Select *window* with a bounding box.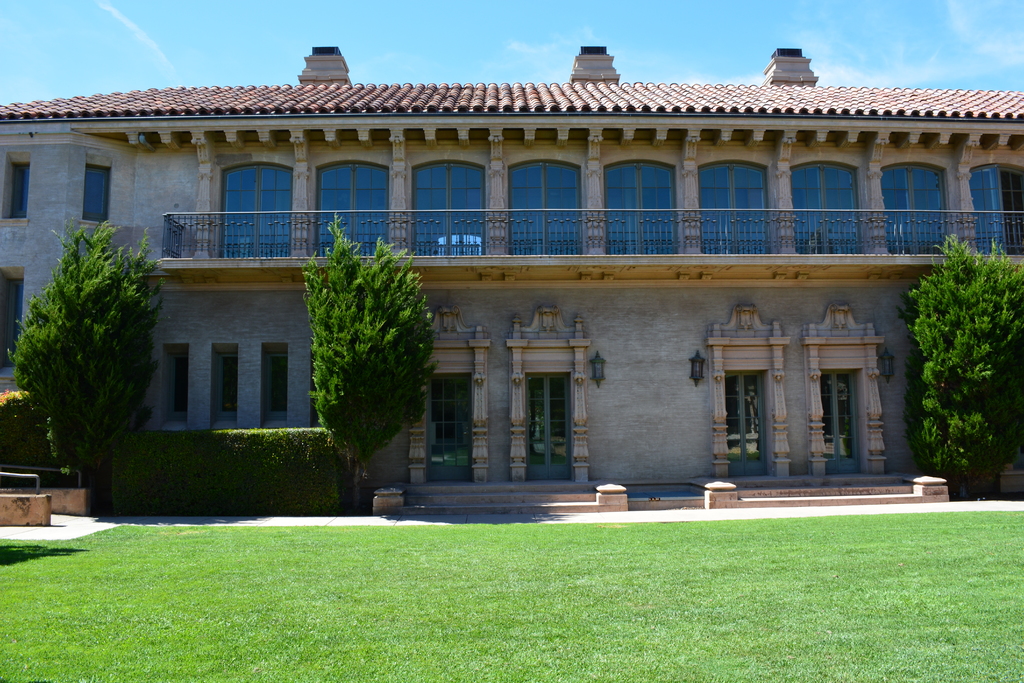
793 168 853 244.
